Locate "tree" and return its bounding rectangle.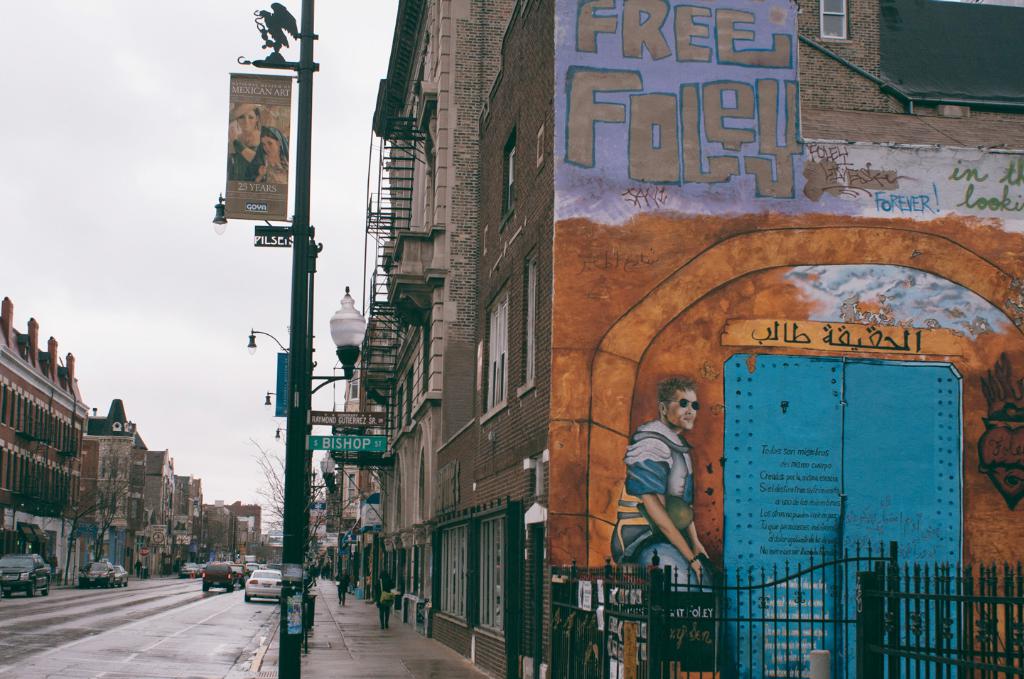
[left=252, top=434, right=355, bottom=583].
